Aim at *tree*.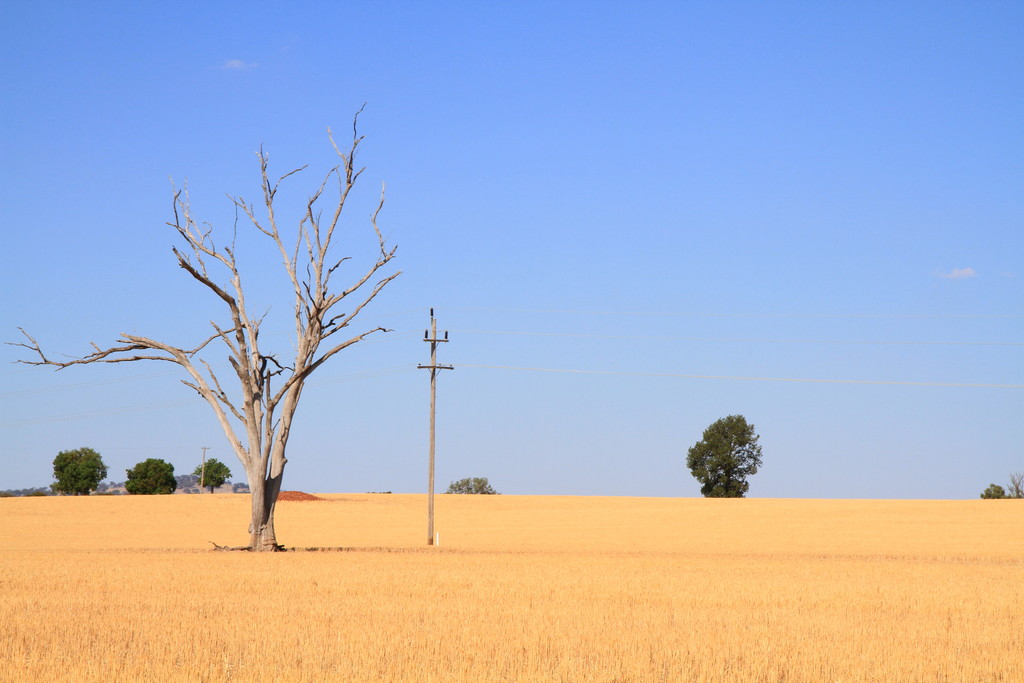
Aimed at [x1=193, y1=459, x2=235, y2=493].
